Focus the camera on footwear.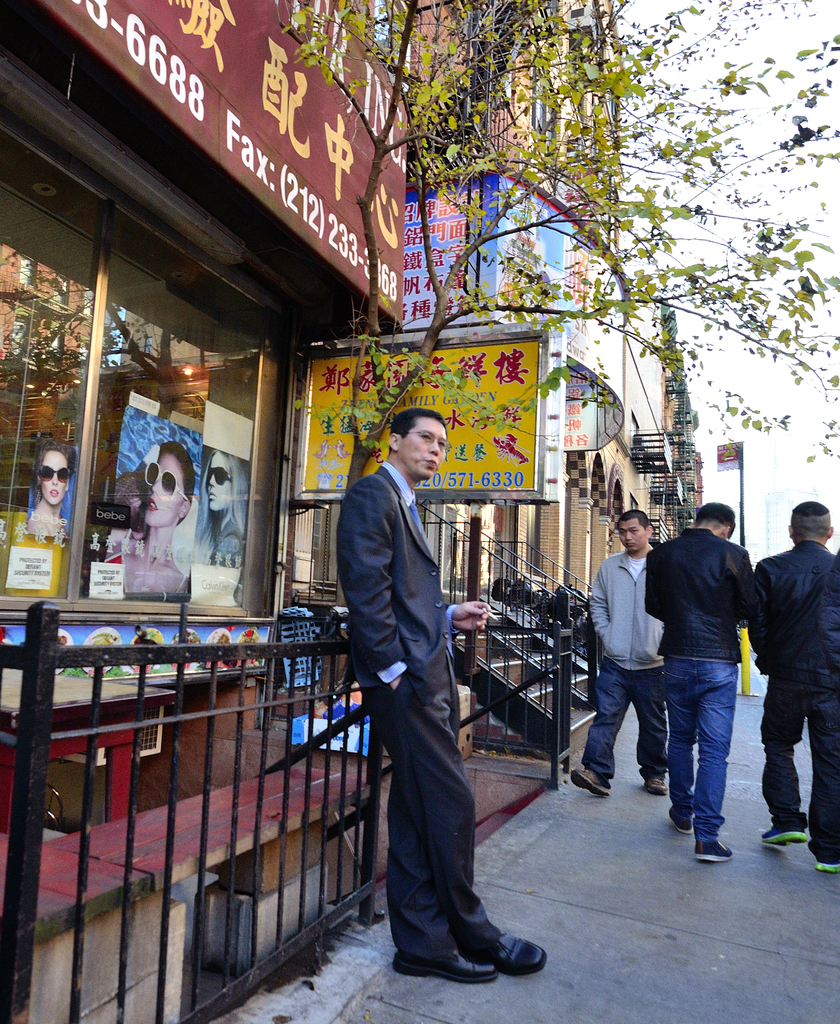
Focus region: <box>759,820,812,846</box>.
